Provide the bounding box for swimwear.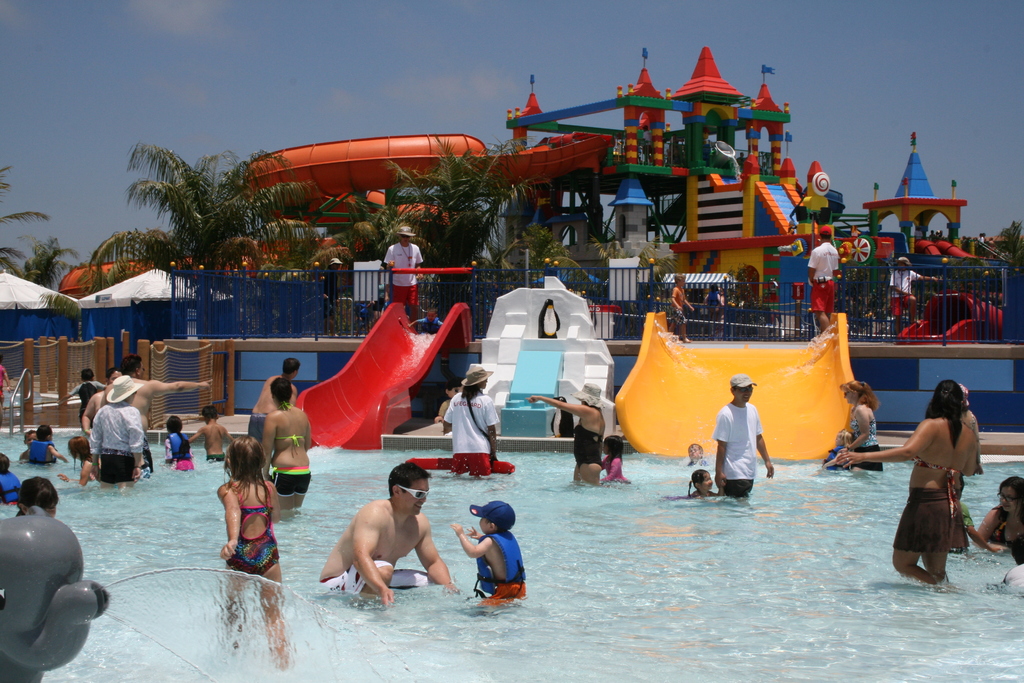
<box>0,468,29,508</box>.
